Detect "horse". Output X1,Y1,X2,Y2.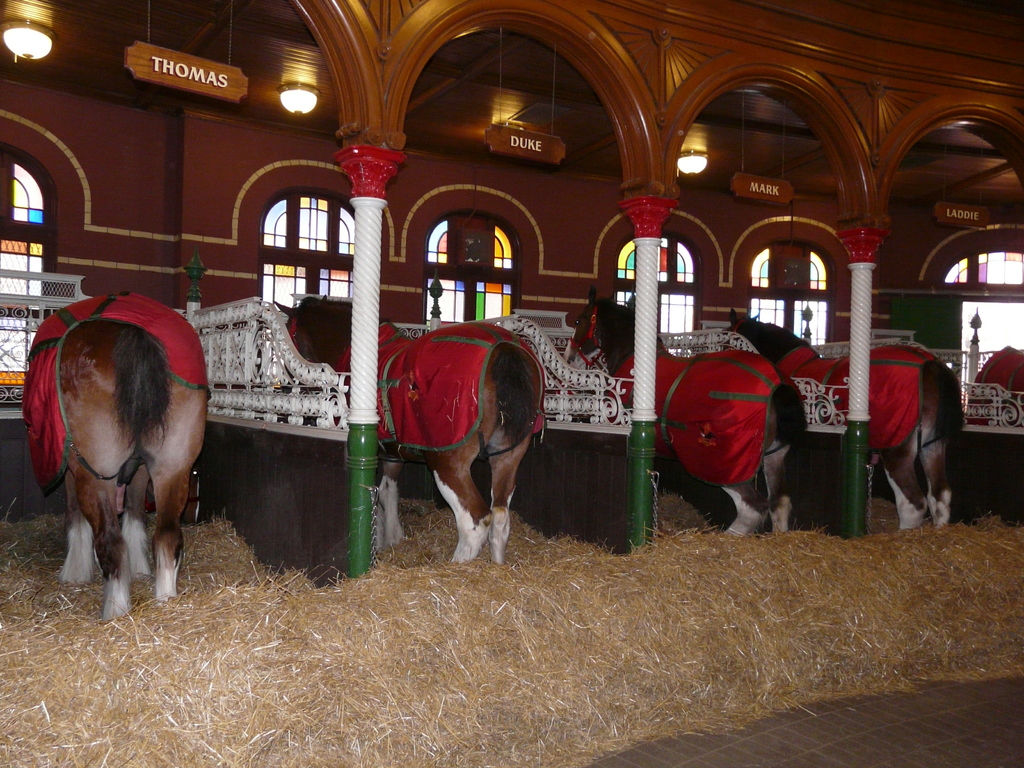
724,304,968,532.
